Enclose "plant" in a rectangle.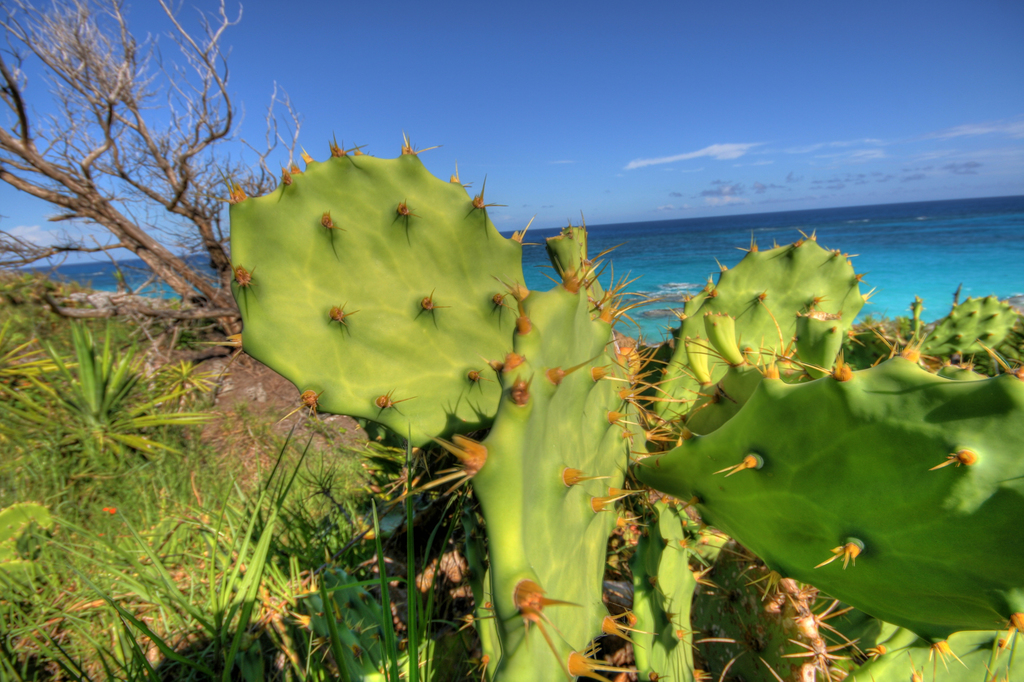
box(0, 435, 325, 681).
